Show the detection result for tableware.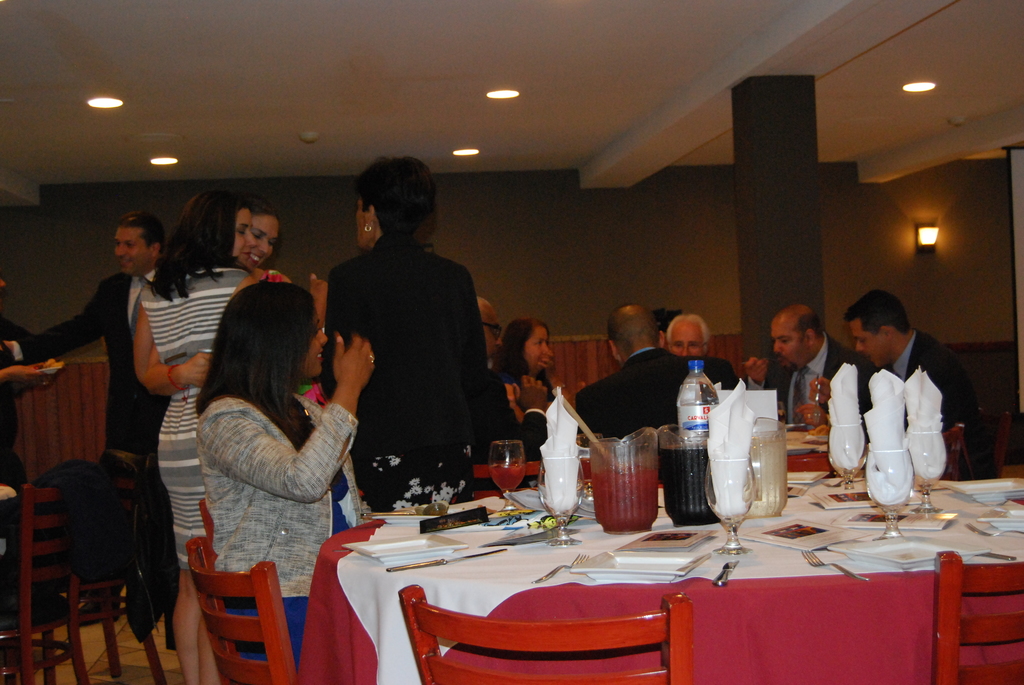
bbox=[803, 548, 871, 581].
